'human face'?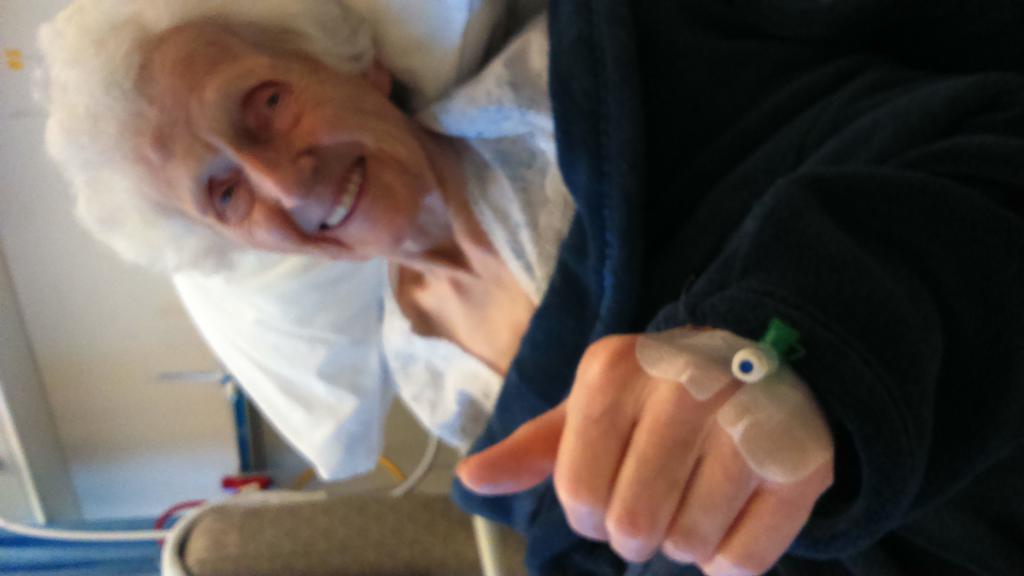
crop(130, 20, 435, 267)
